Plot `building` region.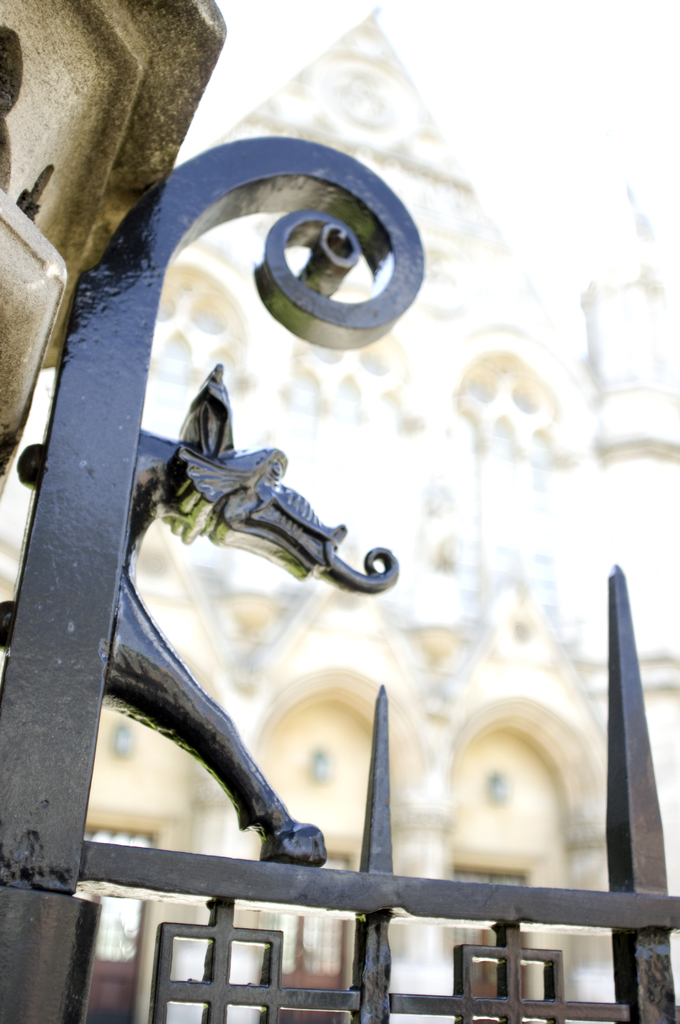
Plotted at (0,10,679,1023).
